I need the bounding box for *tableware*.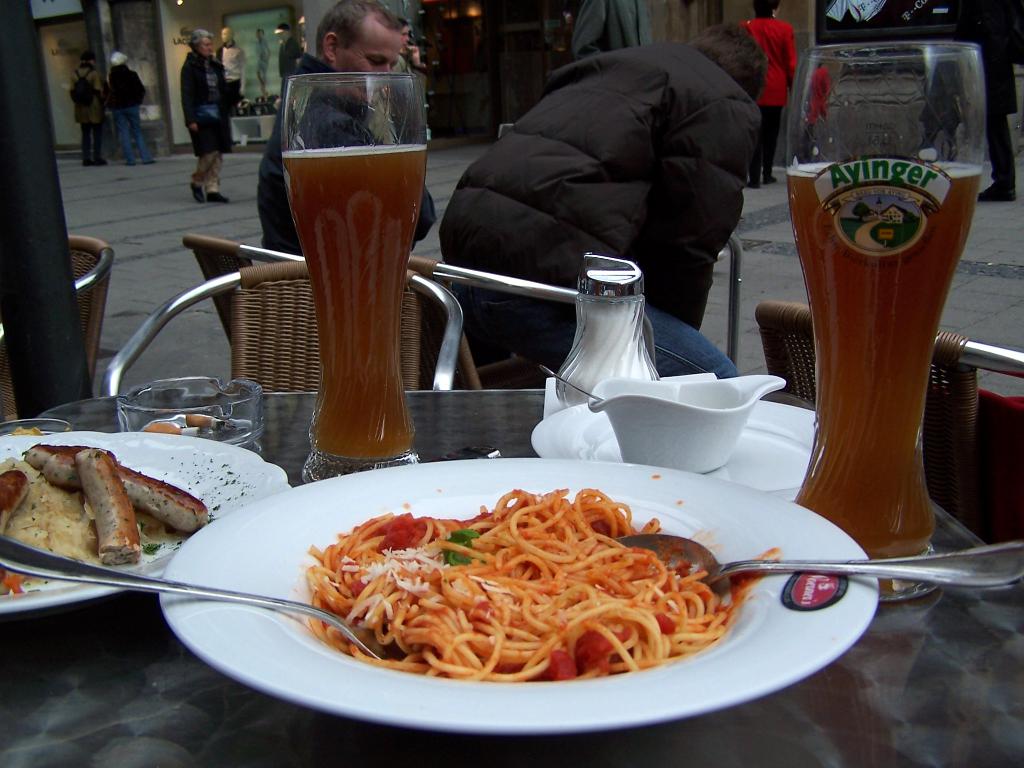
Here it is: [x1=282, y1=64, x2=428, y2=482].
